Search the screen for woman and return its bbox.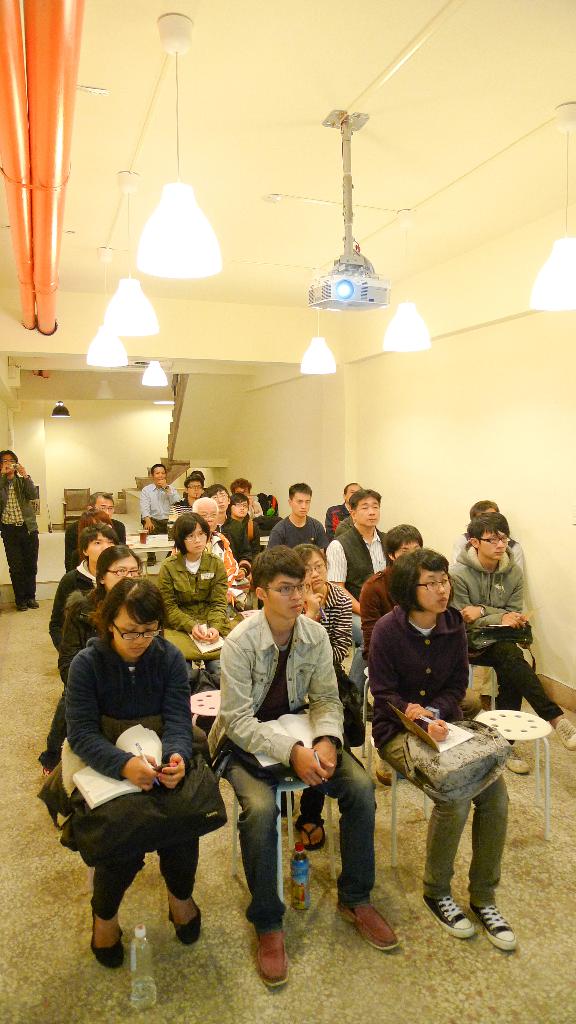
Found: (x1=46, y1=561, x2=207, y2=979).
